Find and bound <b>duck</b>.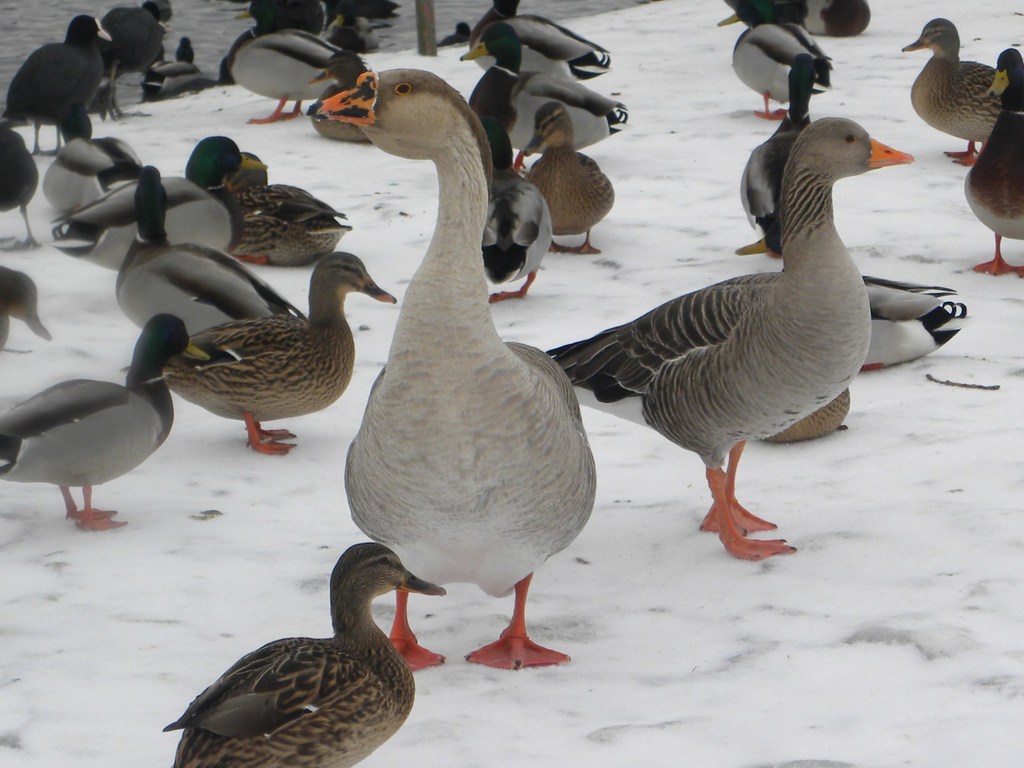
Bound: [left=104, top=170, right=310, bottom=343].
